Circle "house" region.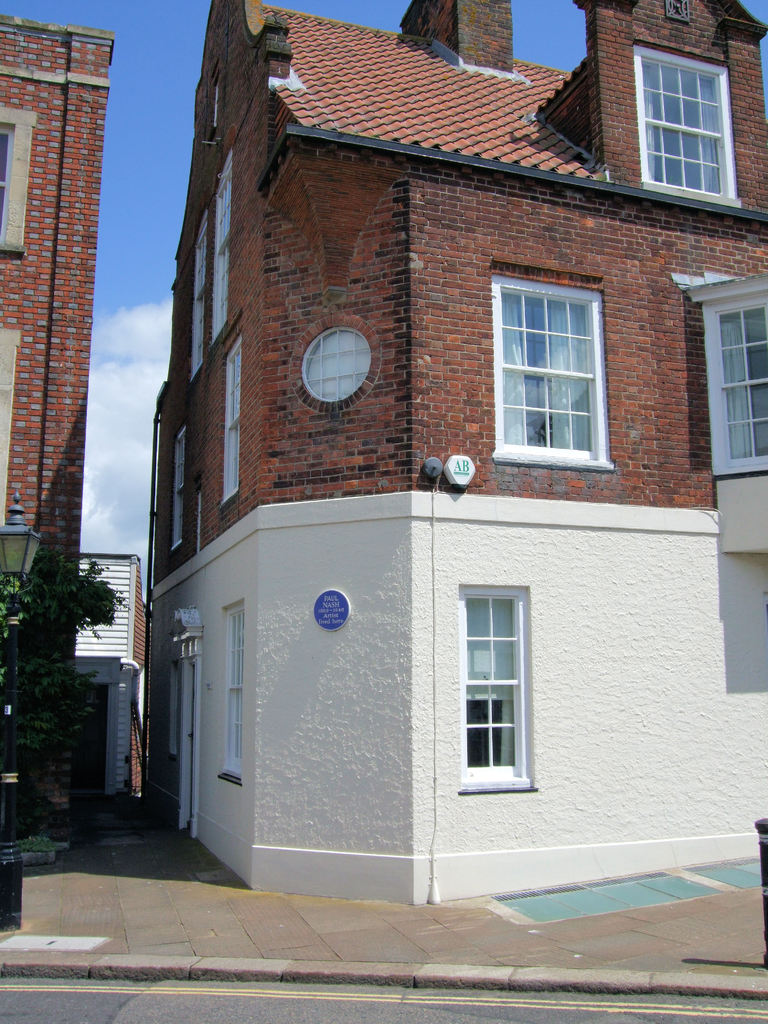
Region: [left=0, top=15, right=116, bottom=687].
